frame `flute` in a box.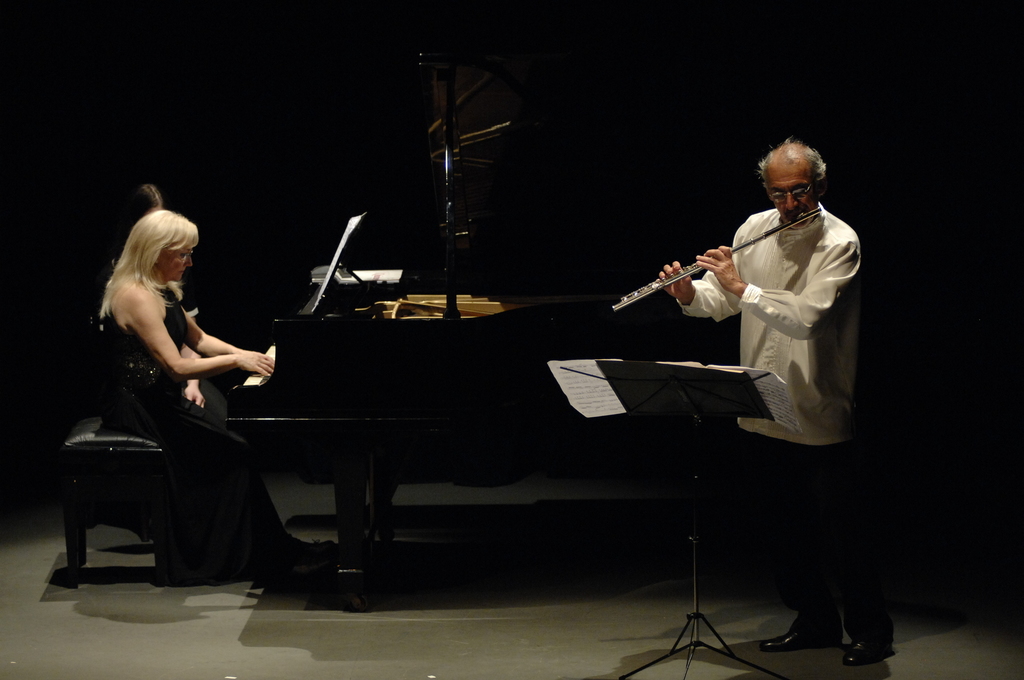
locate(610, 206, 821, 313).
